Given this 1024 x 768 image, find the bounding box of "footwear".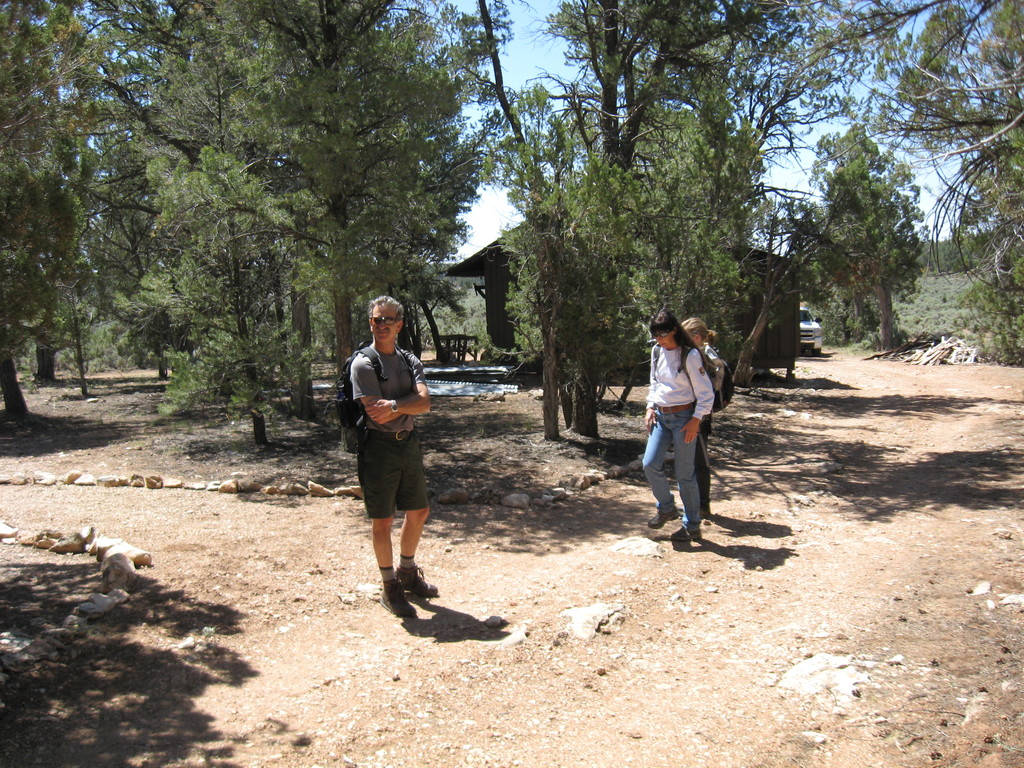
(x1=698, y1=497, x2=708, y2=526).
